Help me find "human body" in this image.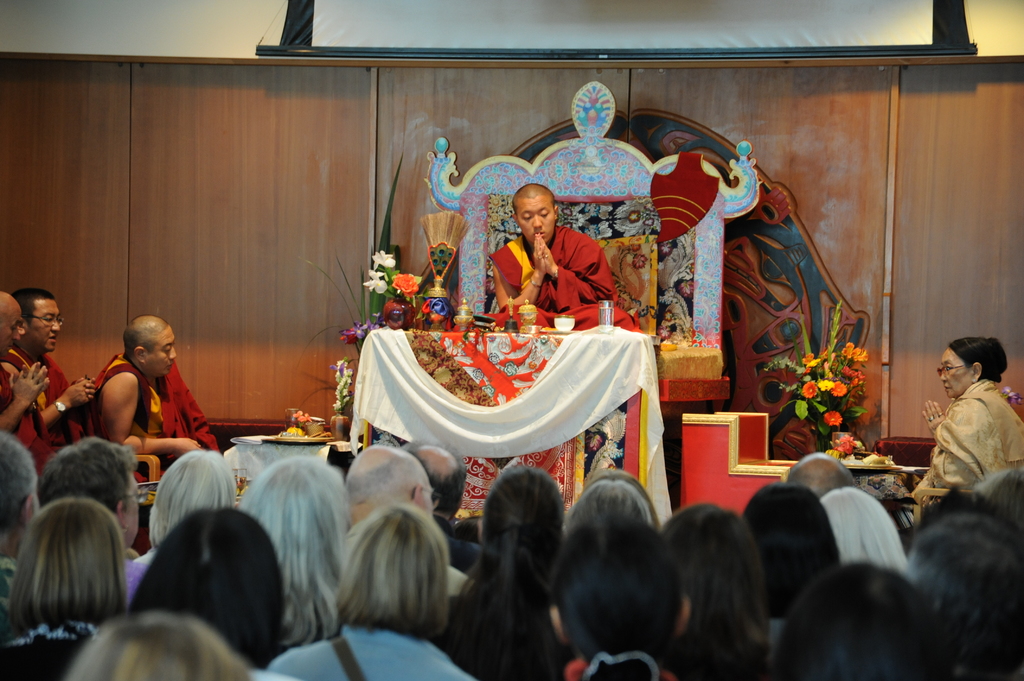
Found it: region(0, 359, 58, 478).
